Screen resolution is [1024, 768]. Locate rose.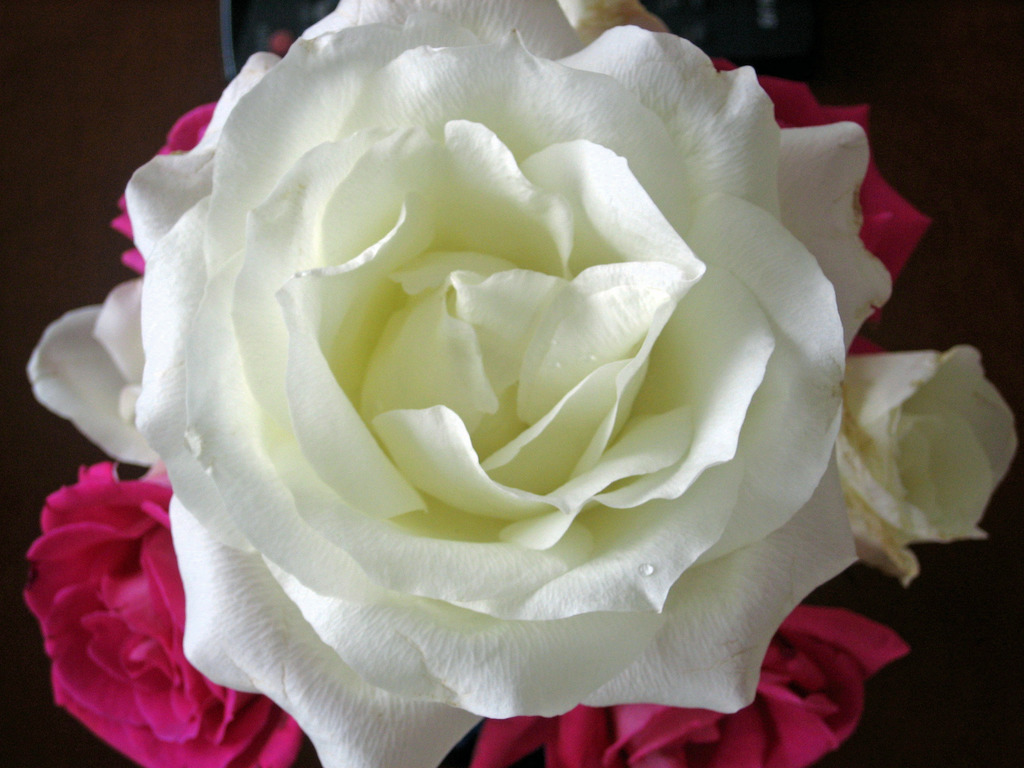
[22,460,306,767].
